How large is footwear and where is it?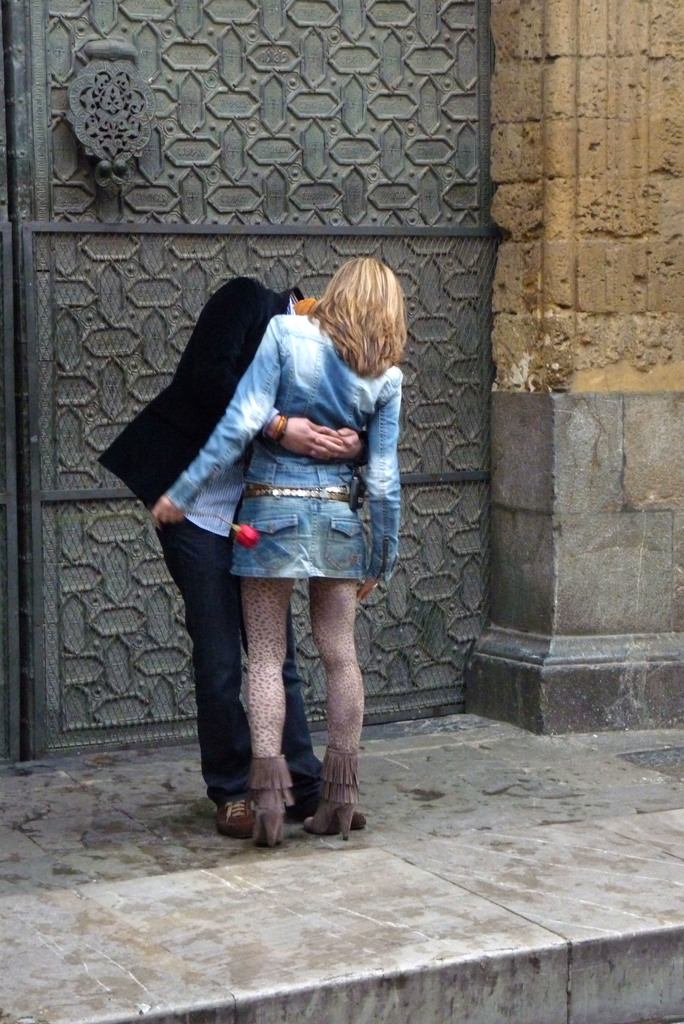
Bounding box: <bbox>305, 753, 352, 851</bbox>.
